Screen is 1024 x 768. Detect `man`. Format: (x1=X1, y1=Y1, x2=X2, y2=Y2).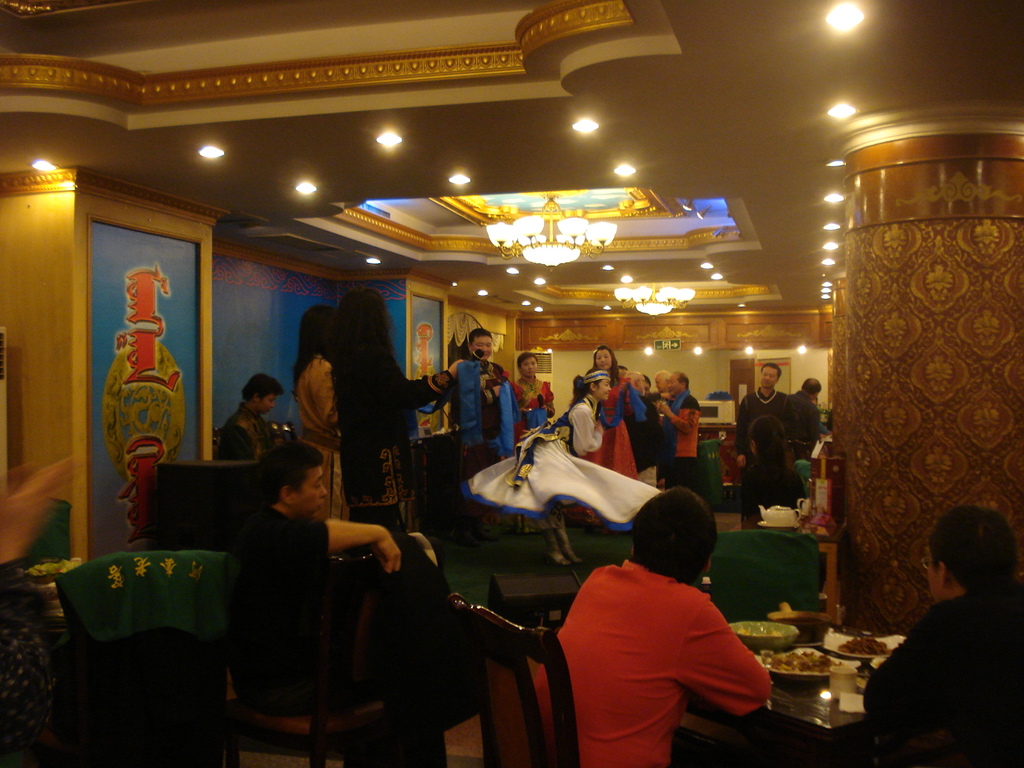
(x1=226, y1=442, x2=403, y2=686).
